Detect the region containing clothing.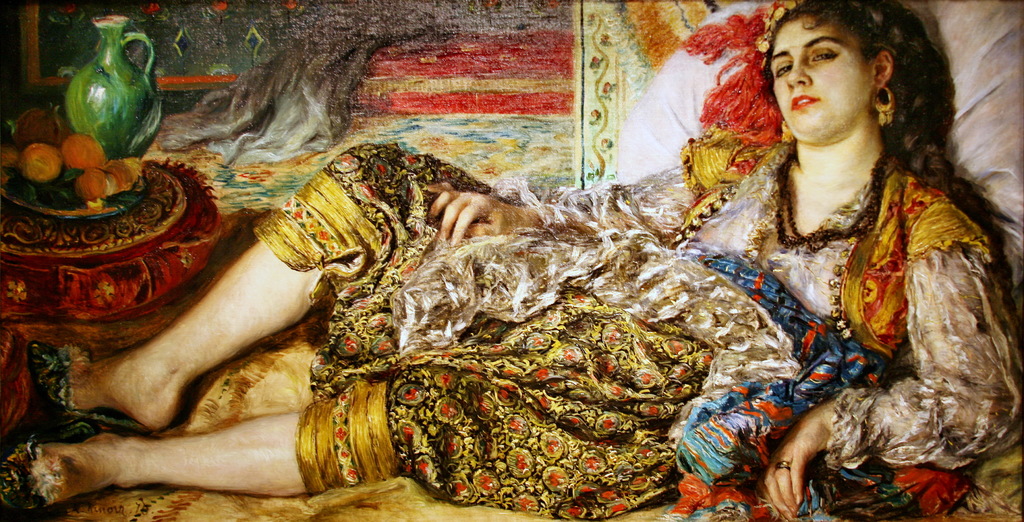
(253, 137, 1023, 521).
